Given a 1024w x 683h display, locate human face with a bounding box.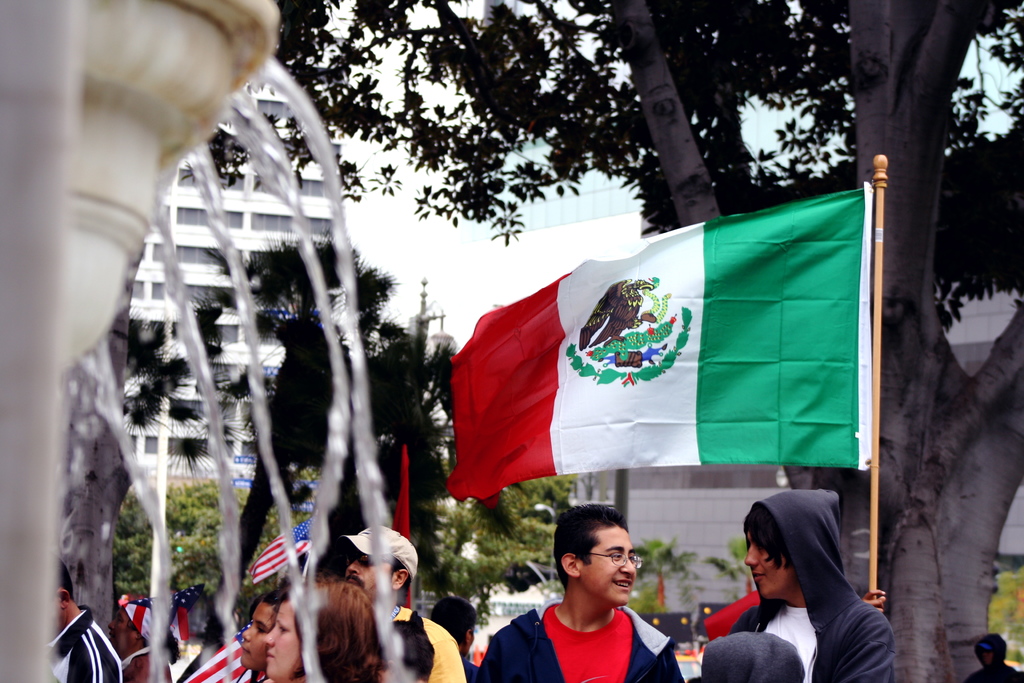
Located: <region>746, 528, 794, 605</region>.
